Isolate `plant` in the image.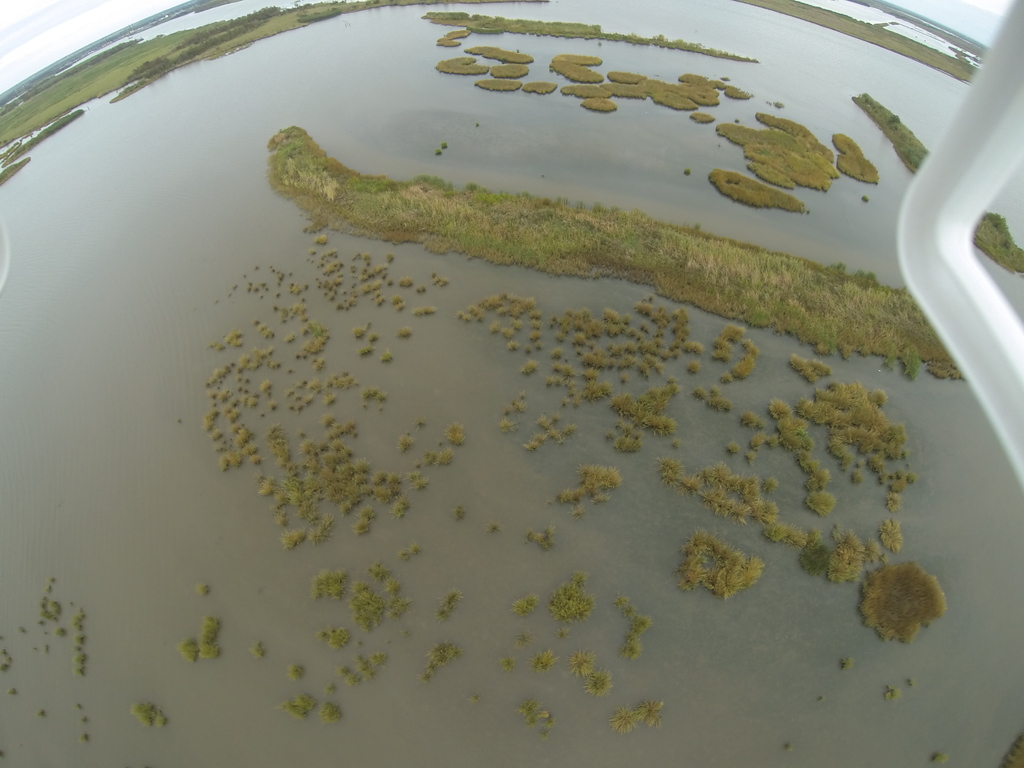
Isolated region: [45, 648, 49, 653].
